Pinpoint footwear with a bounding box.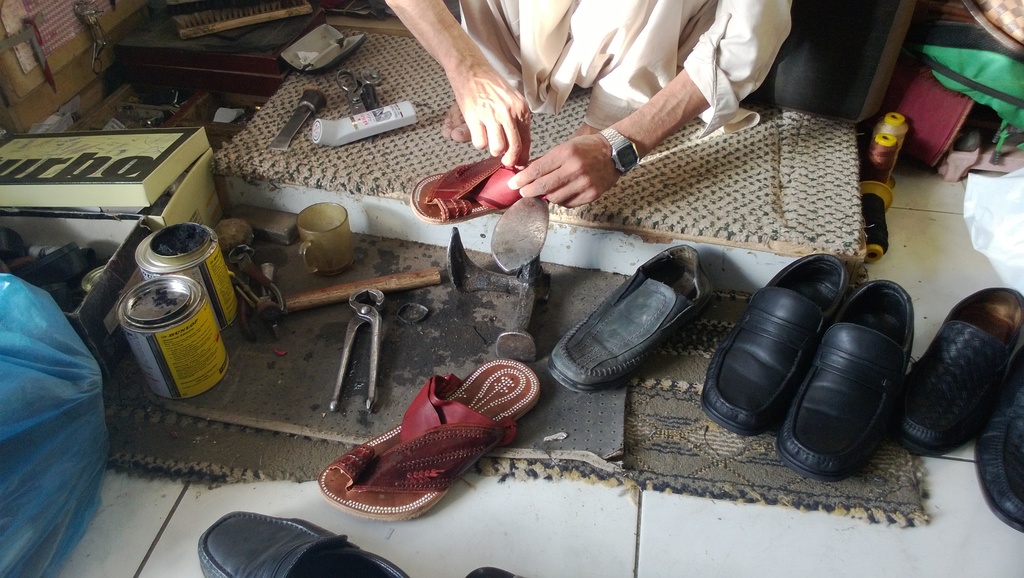
x1=695 y1=252 x2=848 y2=435.
